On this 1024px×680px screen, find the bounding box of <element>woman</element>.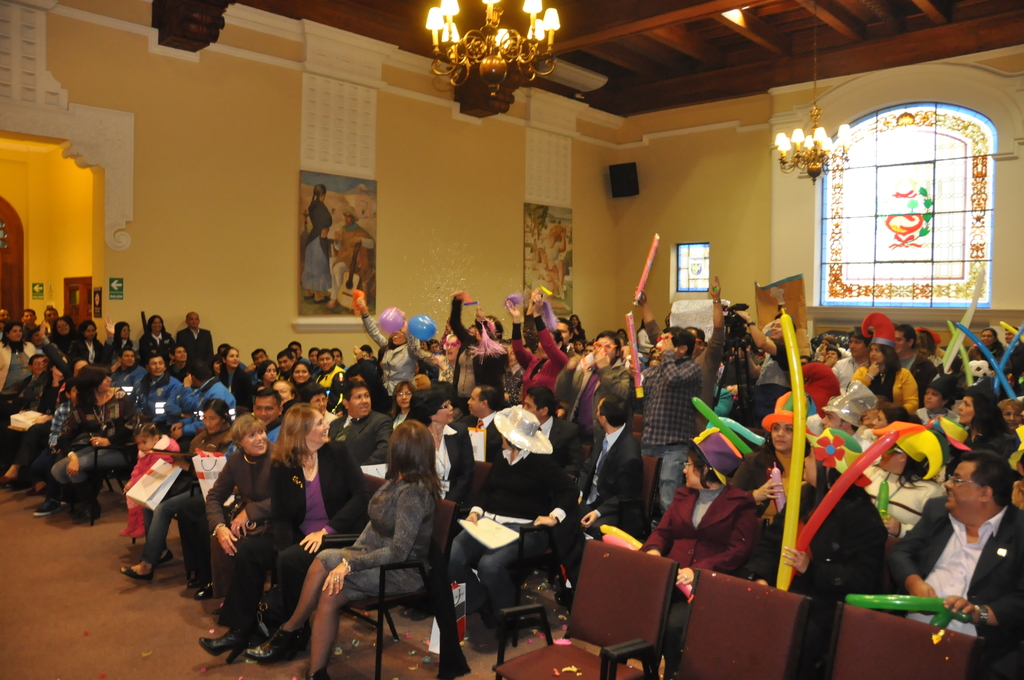
Bounding box: 388,380,415,430.
